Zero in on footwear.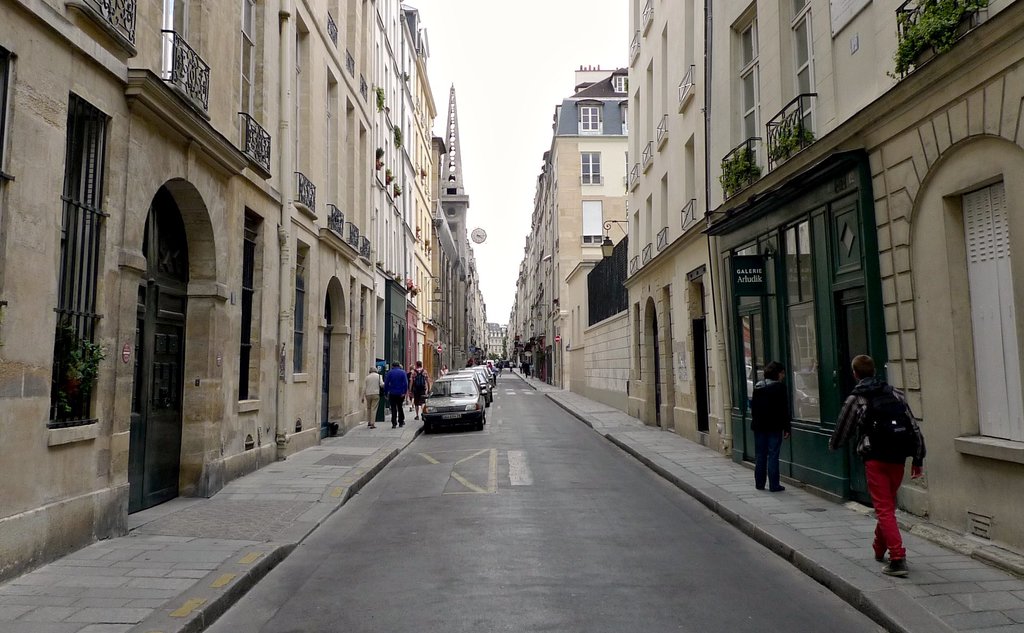
Zeroed in: <region>756, 479, 766, 491</region>.
